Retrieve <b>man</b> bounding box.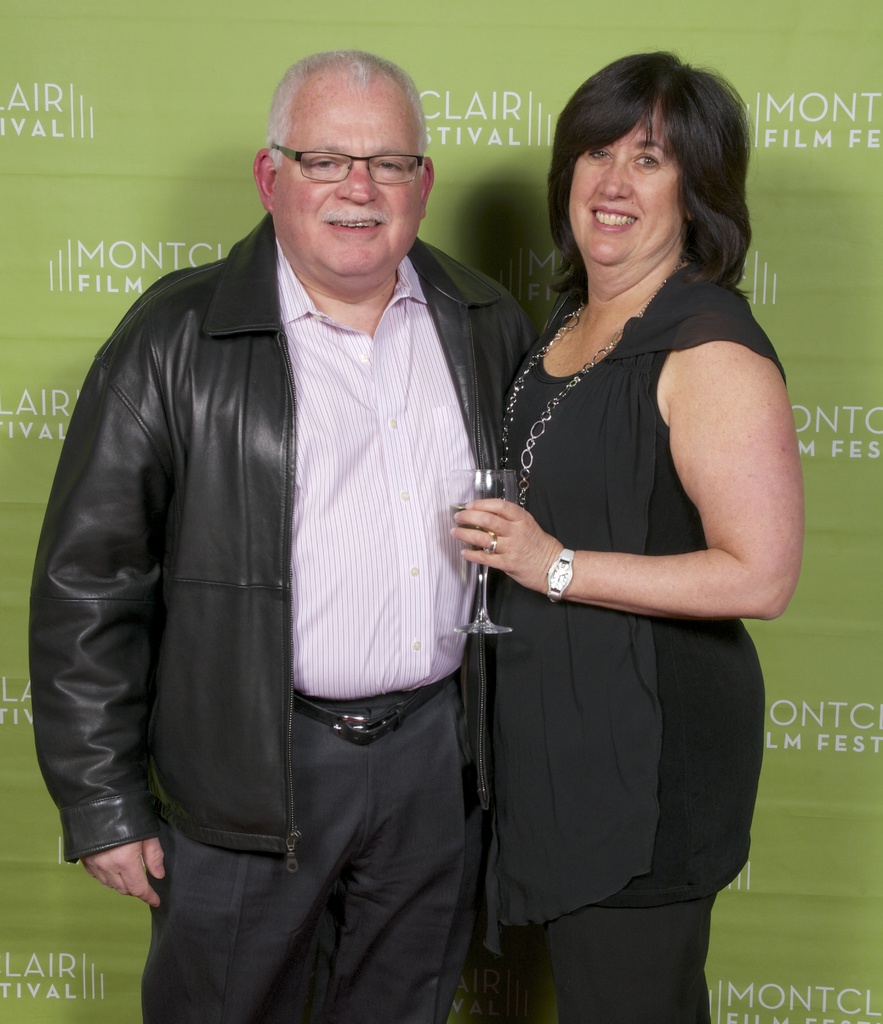
Bounding box: BBox(23, 45, 536, 1023).
